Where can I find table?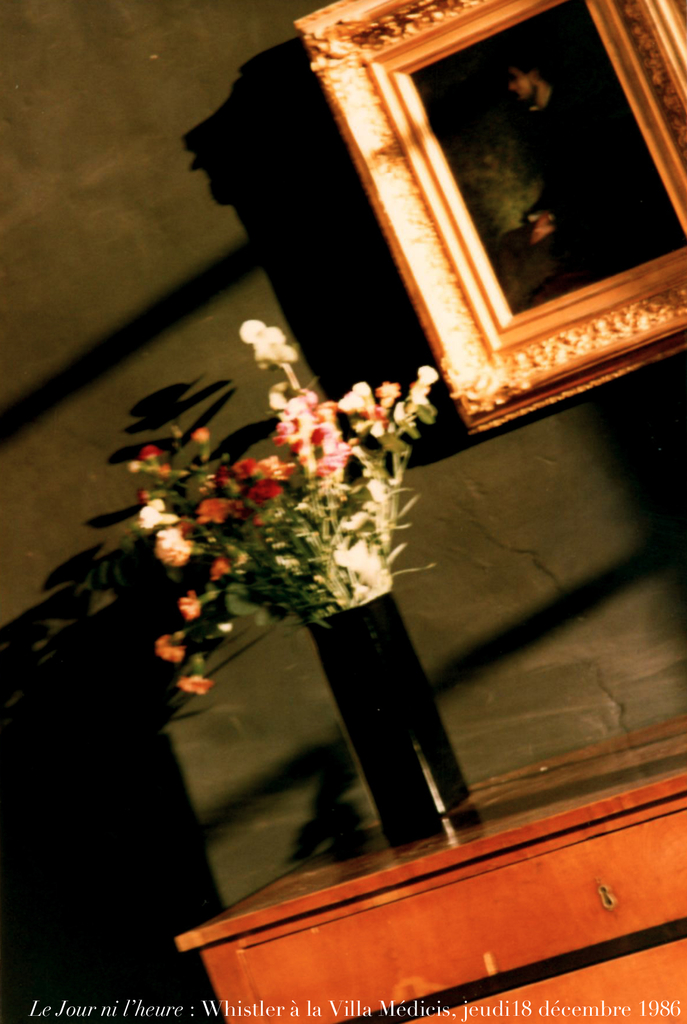
You can find it at 175,706,686,1023.
